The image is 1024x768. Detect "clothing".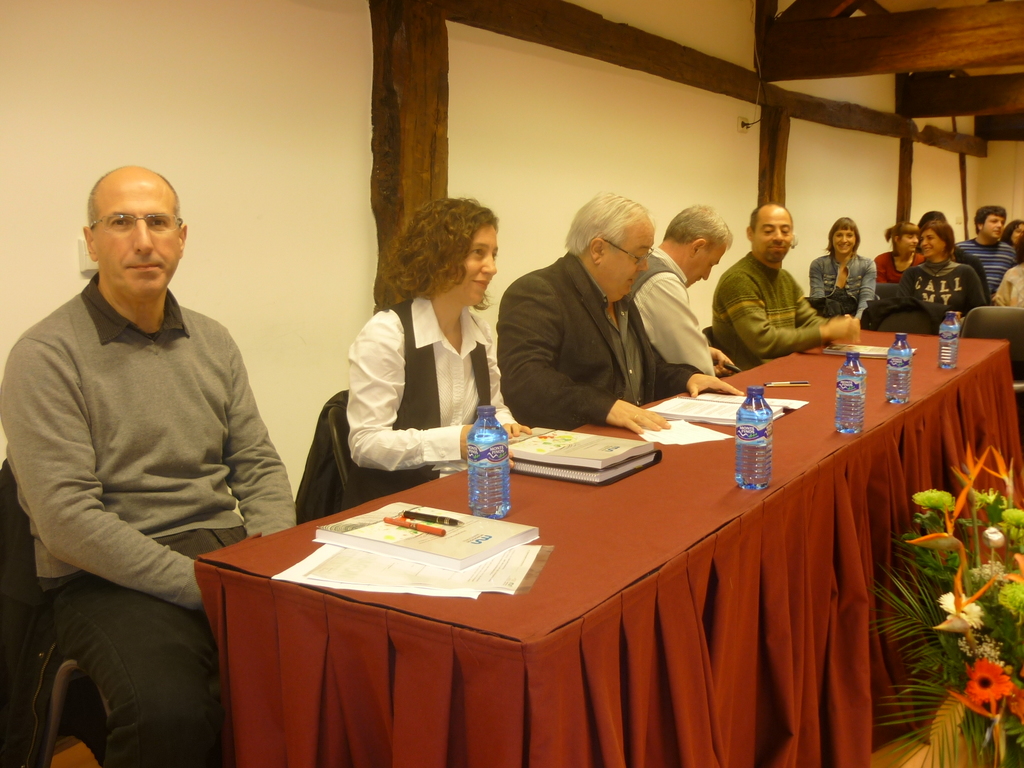
Detection: 994/260/1023/316.
